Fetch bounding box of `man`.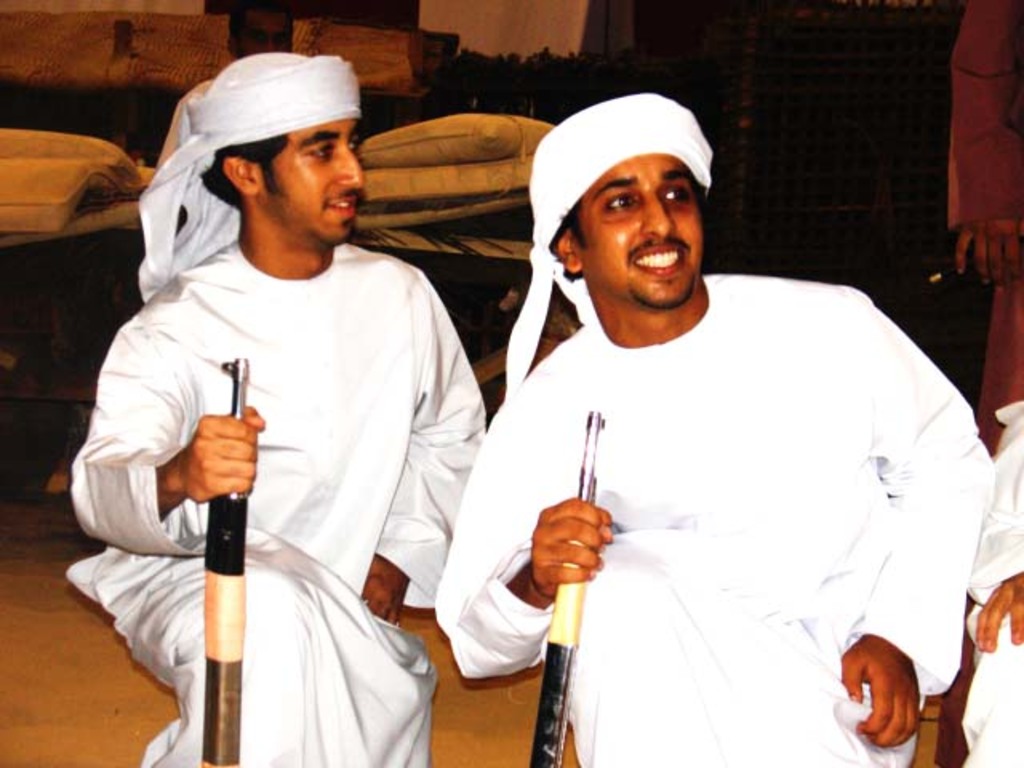
Bbox: (58, 54, 485, 766).
